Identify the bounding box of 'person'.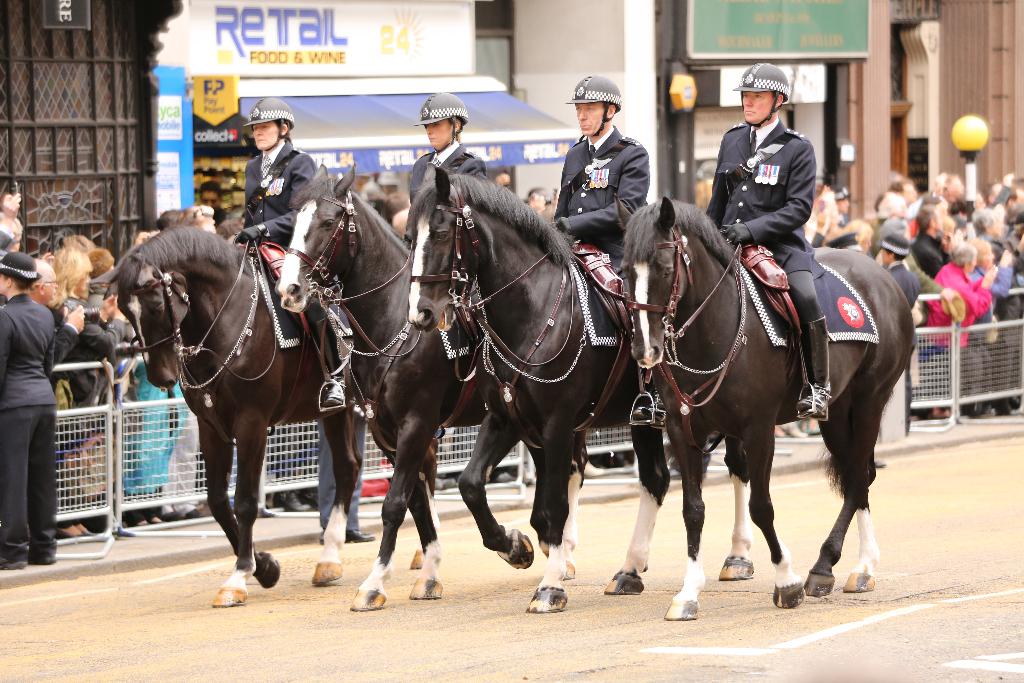
select_region(529, 181, 567, 222).
